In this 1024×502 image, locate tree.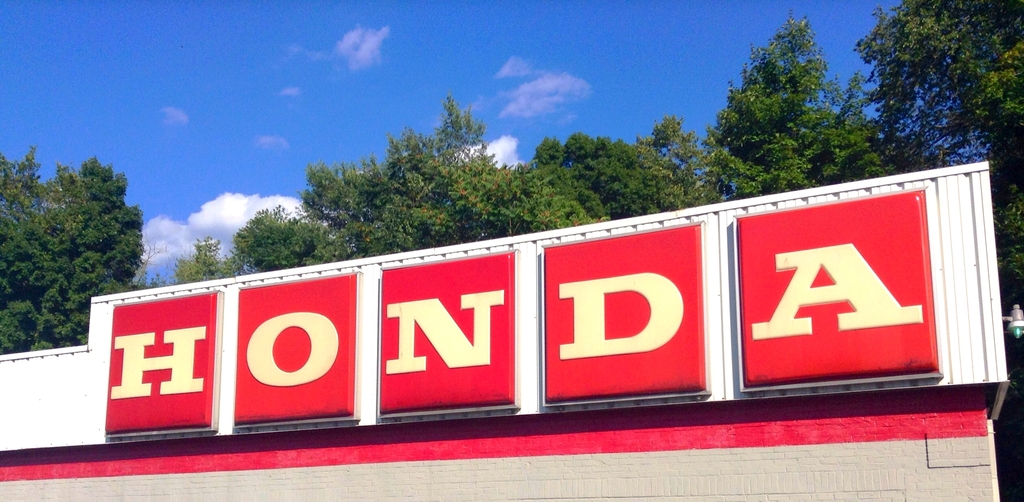
Bounding box: bbox=(301, 108, 486, 253).
